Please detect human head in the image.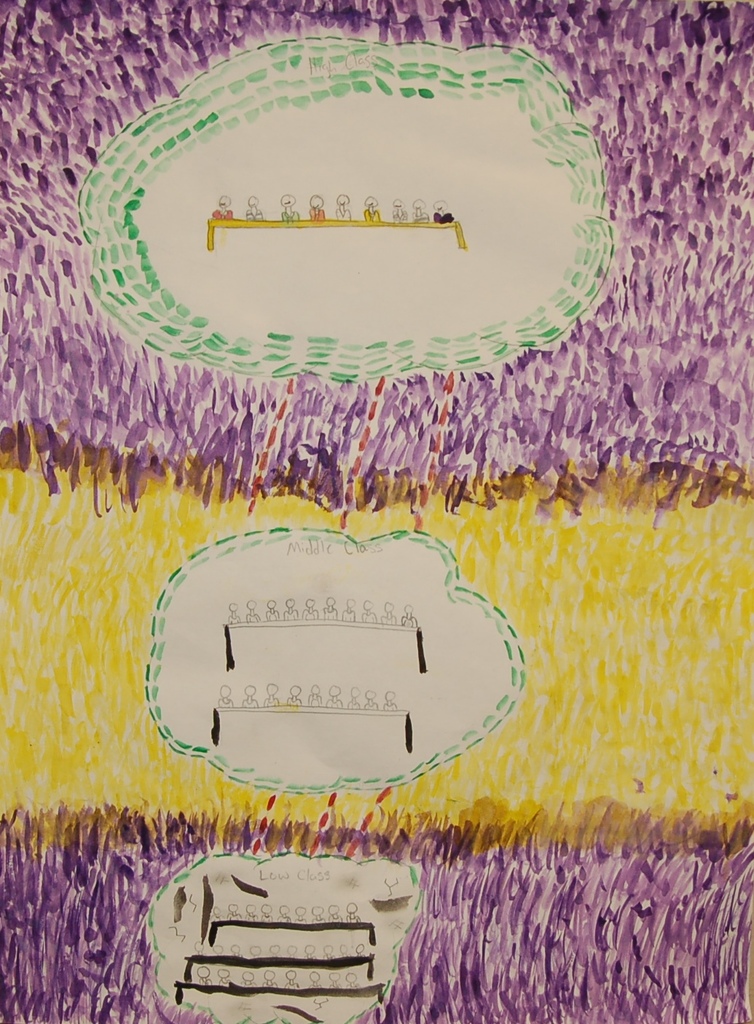
(x1=298, y1=943, x2=318, y2=954).
